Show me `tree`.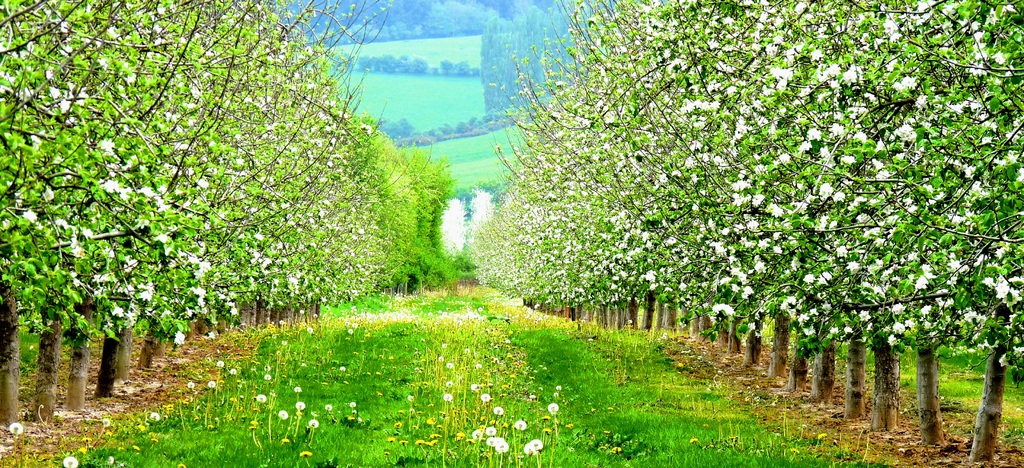
`tree` is here: (406,141,459,302).
